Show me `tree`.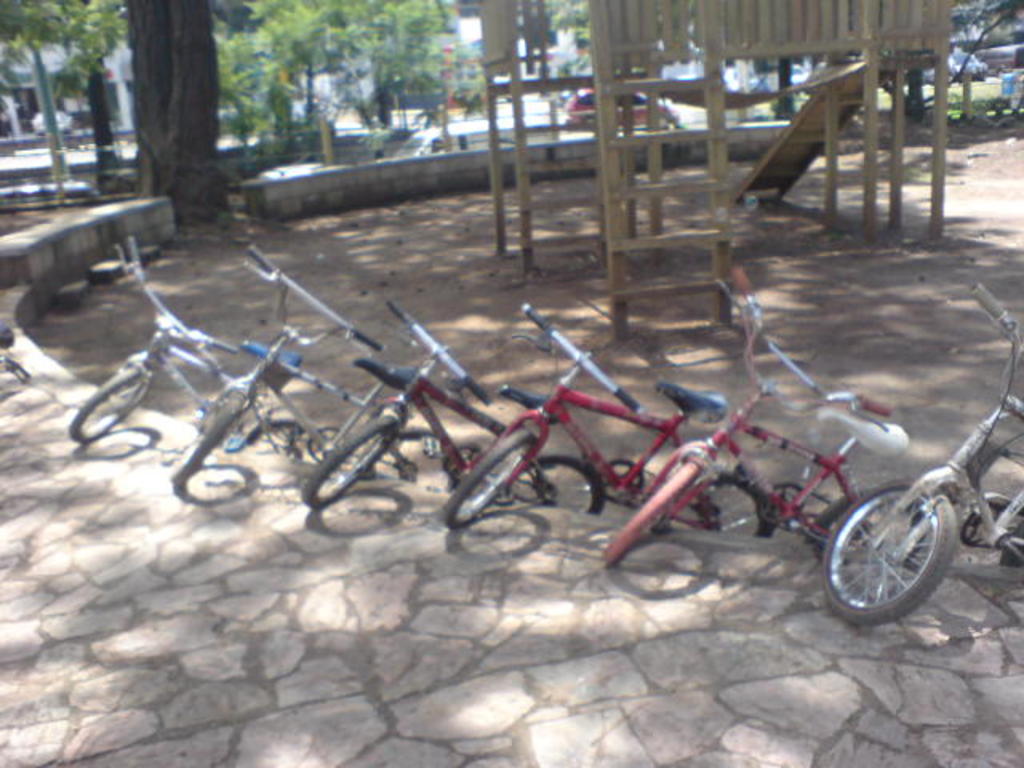
`tree` is here: 850:0:1022:118.
